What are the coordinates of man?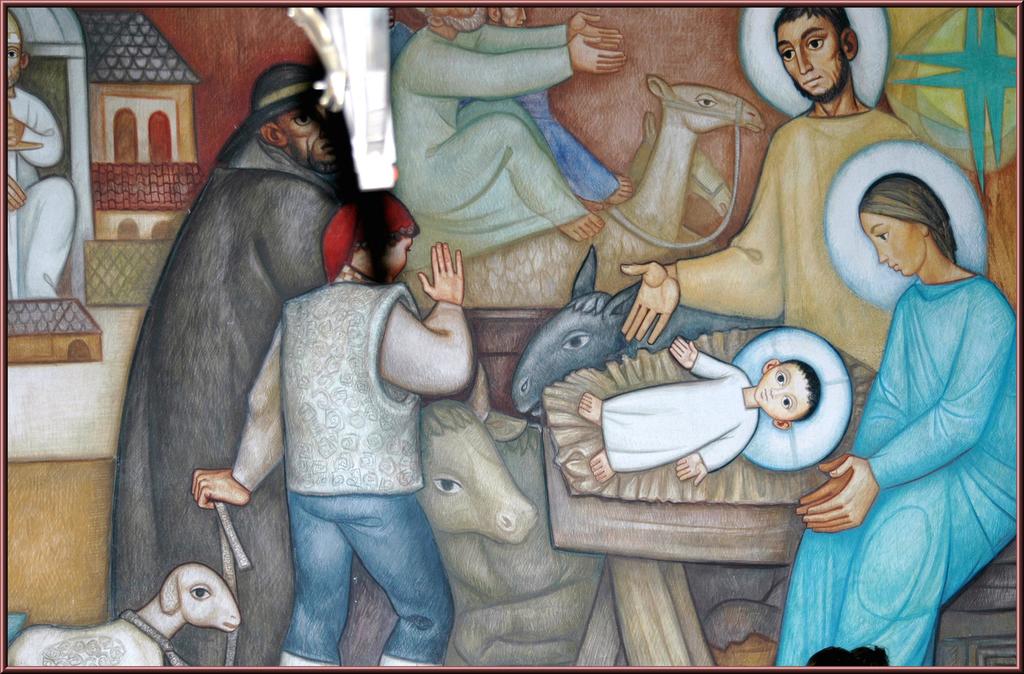
BBox(383, 0, 628, 247).
